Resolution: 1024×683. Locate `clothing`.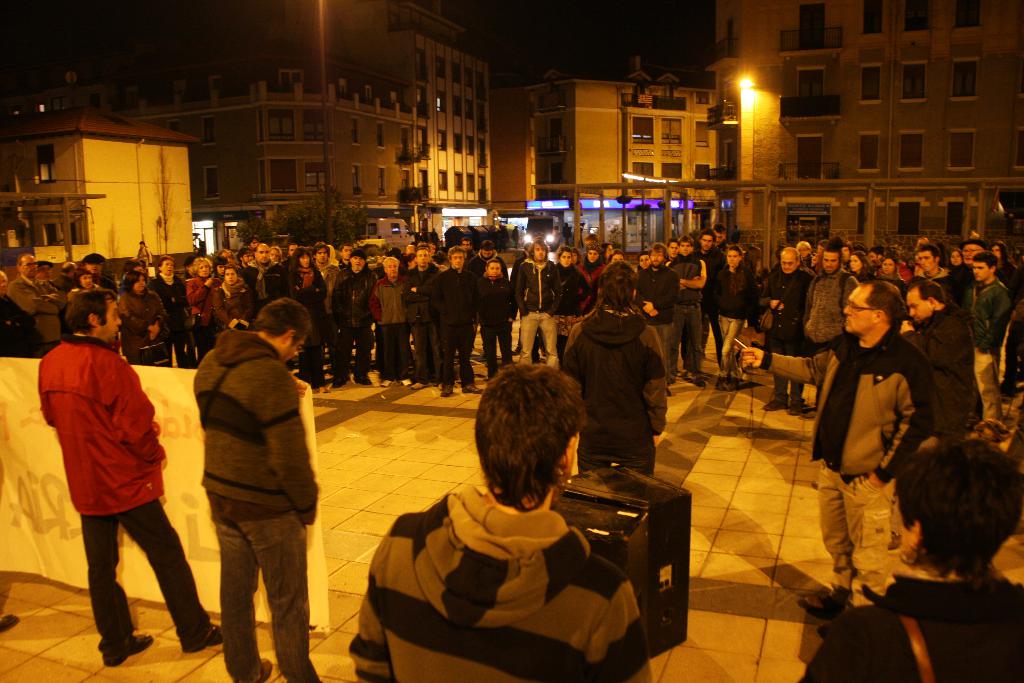
bbox(213, 278, 251, 327).
